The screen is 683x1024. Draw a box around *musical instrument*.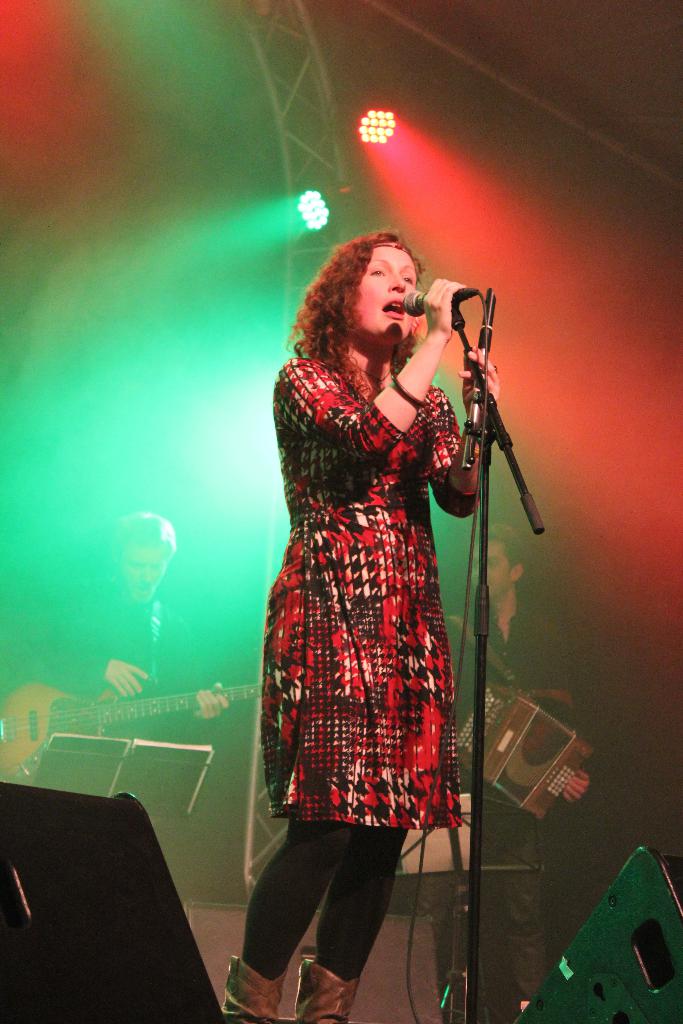
locate(0, 674, 276, 779).
